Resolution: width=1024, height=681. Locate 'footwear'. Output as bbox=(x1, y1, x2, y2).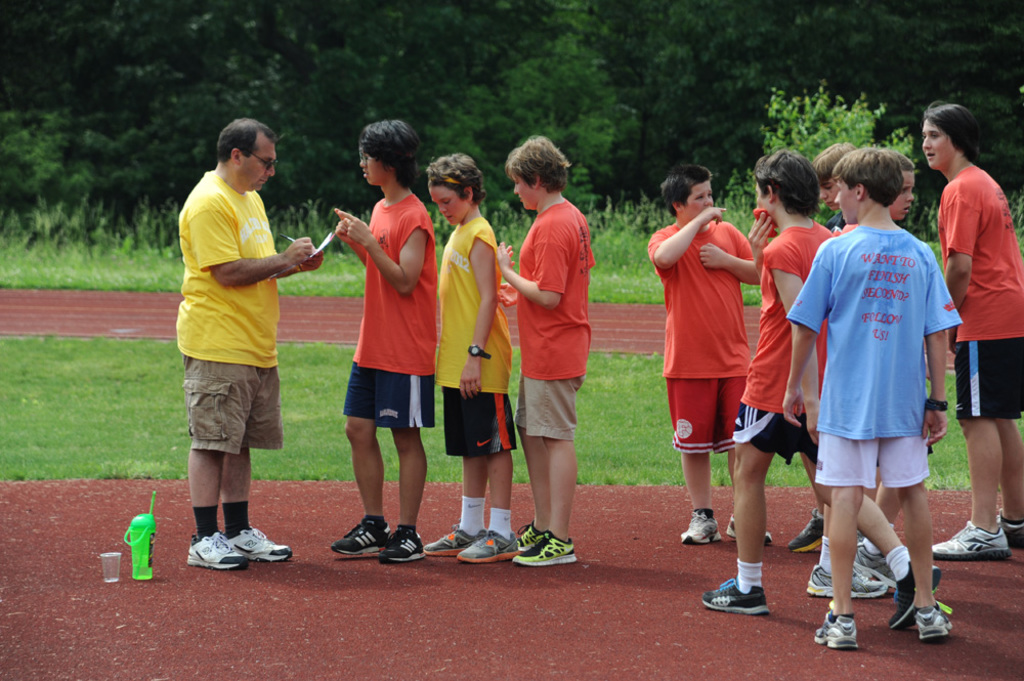
bbox=(803, 564, 889, 597).
